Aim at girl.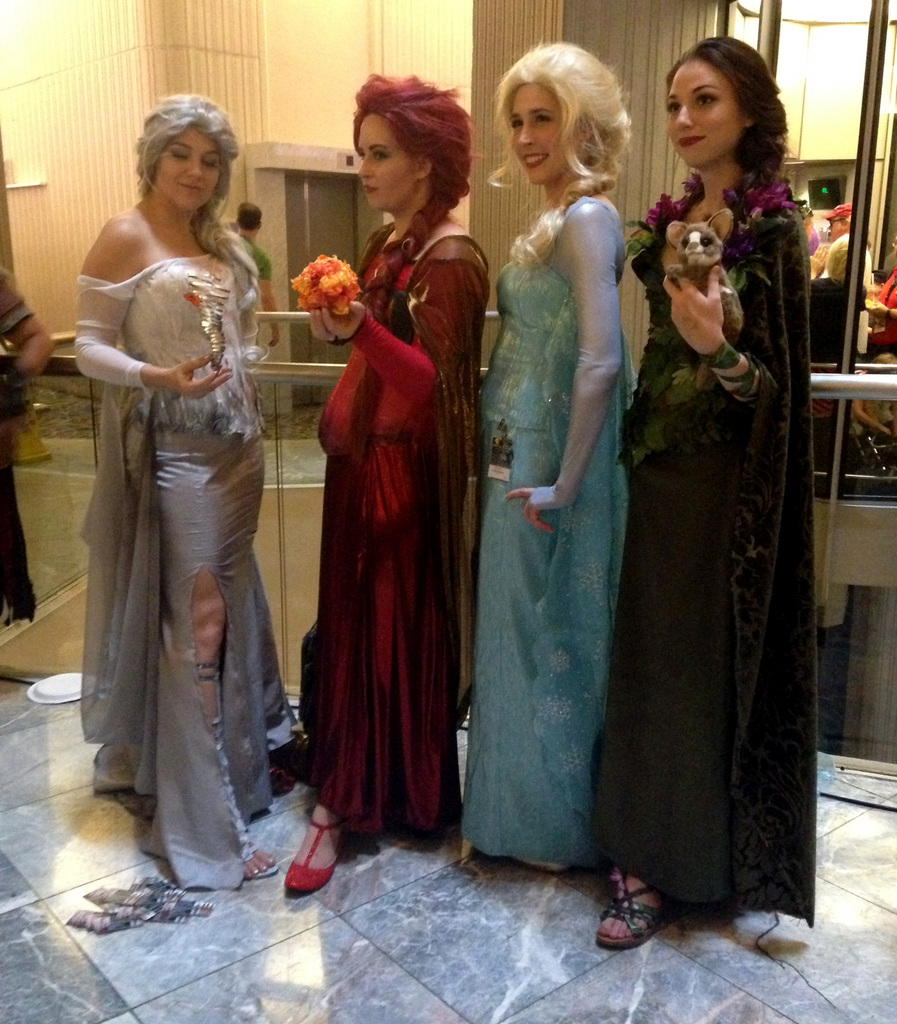
Aimed at <region>71, 97, 290, 879</region>.
